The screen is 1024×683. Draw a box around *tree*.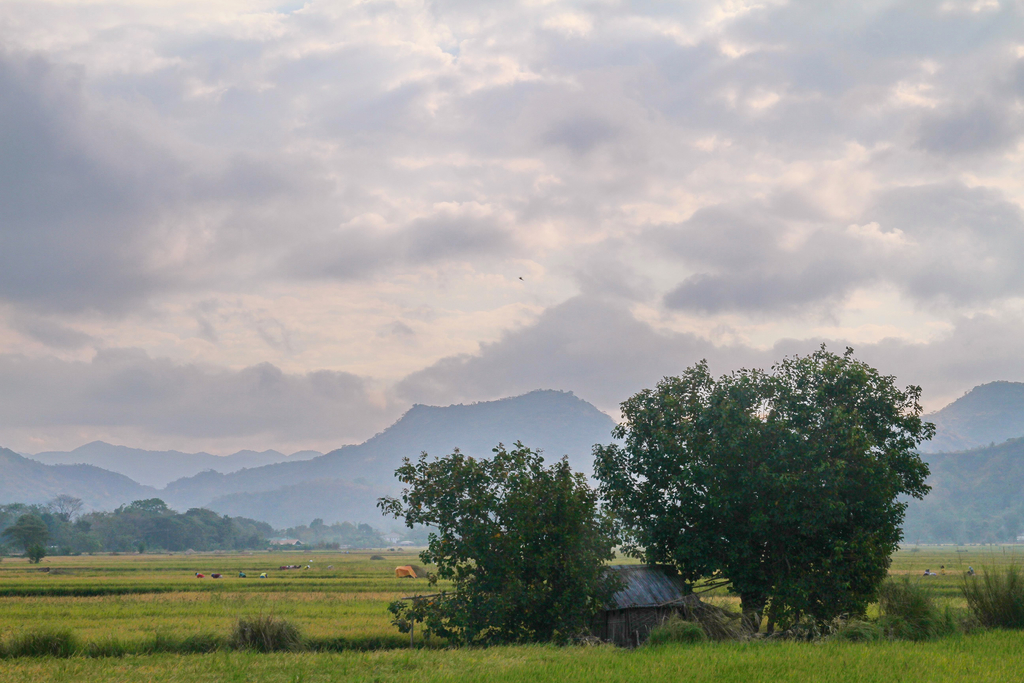
box(593, 345, 937, 629).
